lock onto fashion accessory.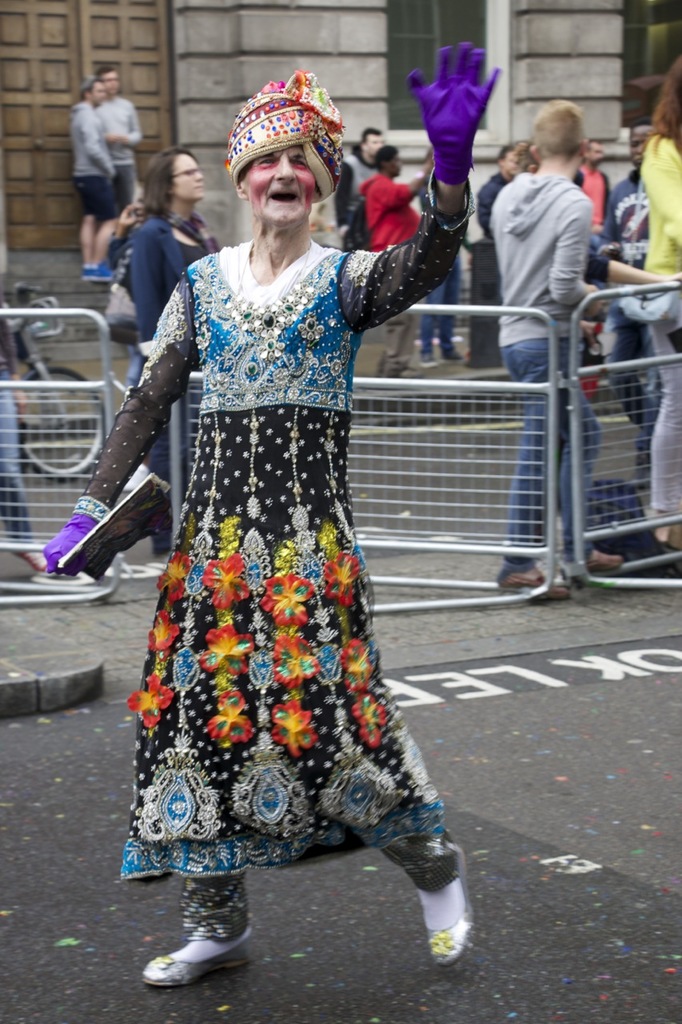
Locked: BBox(423, 841, 474, 968).
